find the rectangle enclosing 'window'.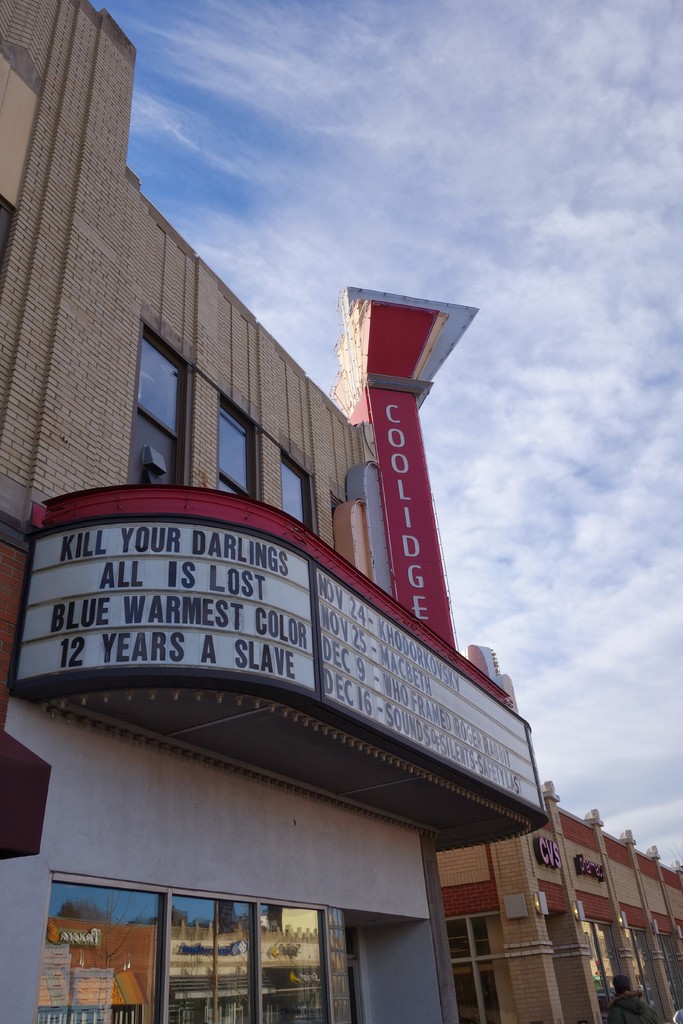
left=217, top=400, right=259, bottom=495.
